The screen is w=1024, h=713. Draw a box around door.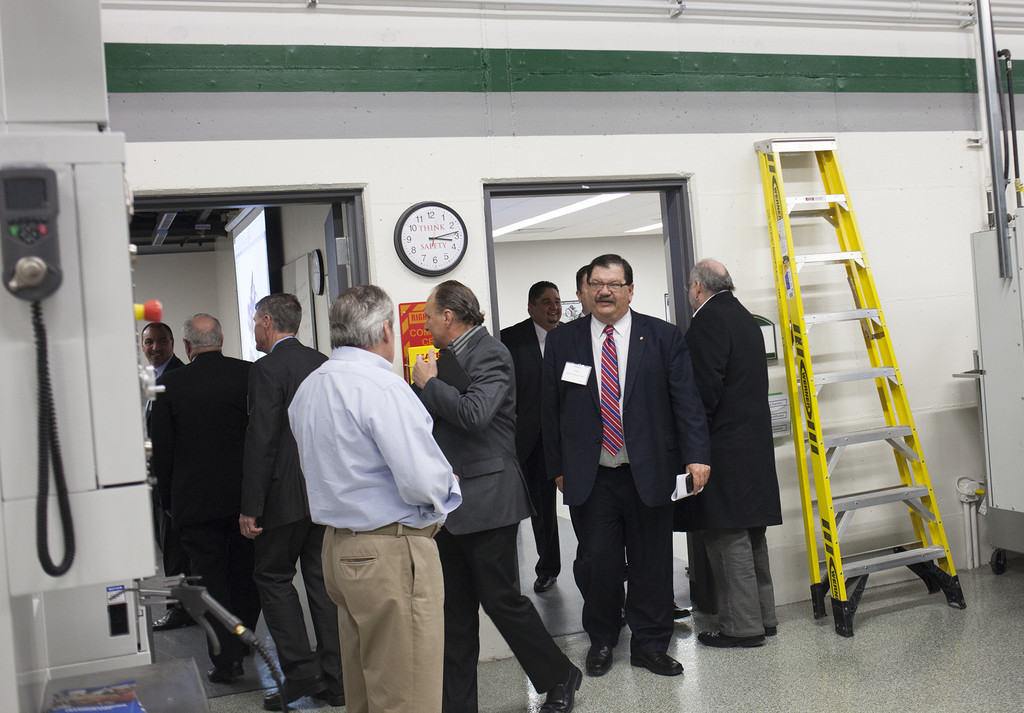
crop(324, 205, 350, 303).
